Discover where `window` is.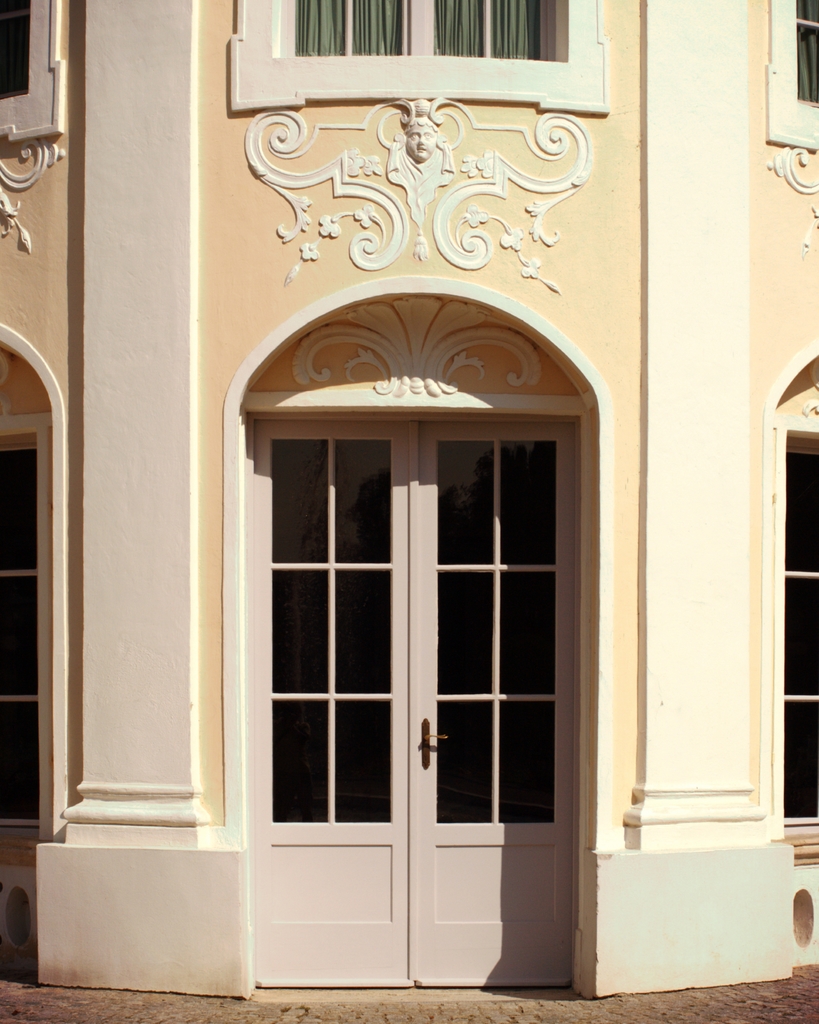
Discovered at 0, 1, 29, 106.
